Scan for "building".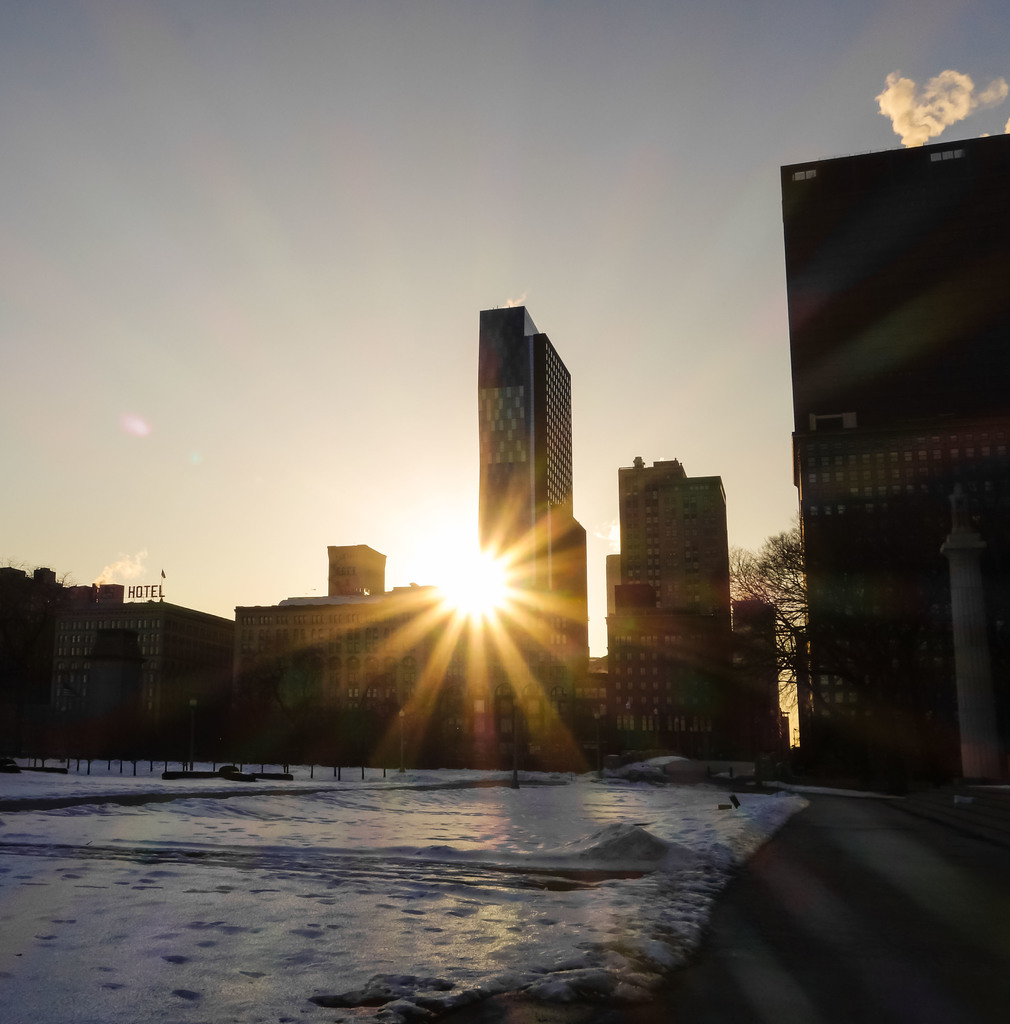
Scan result: <bbox>237, 602, 428, 764</bbox>.
